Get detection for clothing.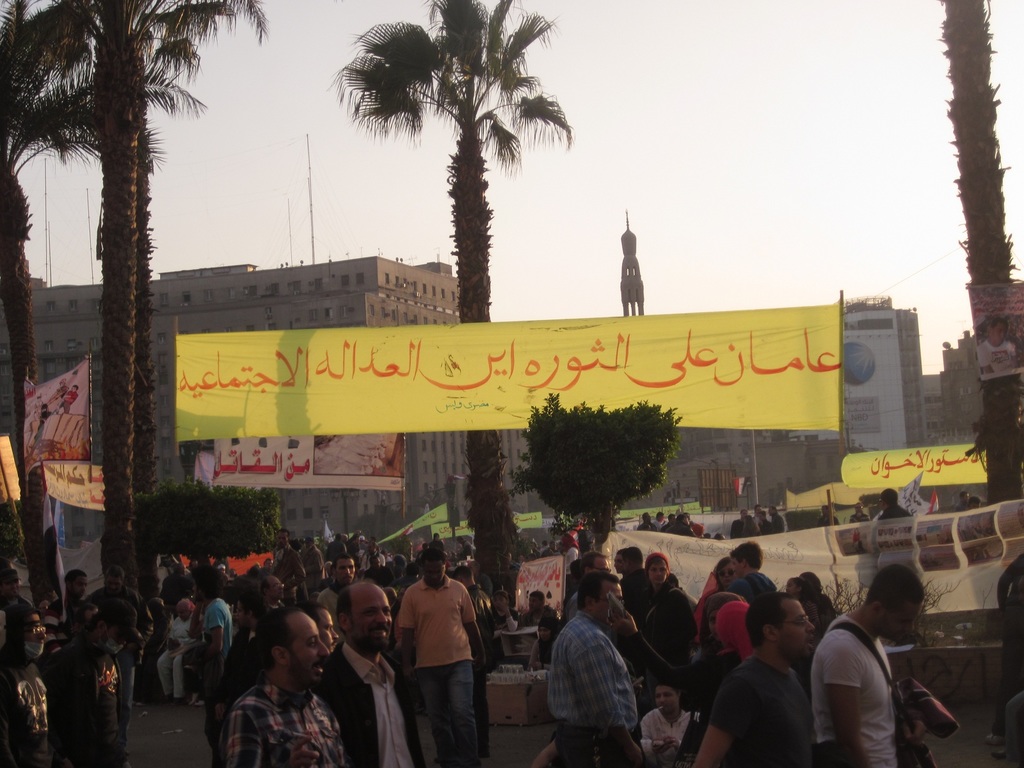
Detection: x1=47 y1=627 x2=127 y2=760.
